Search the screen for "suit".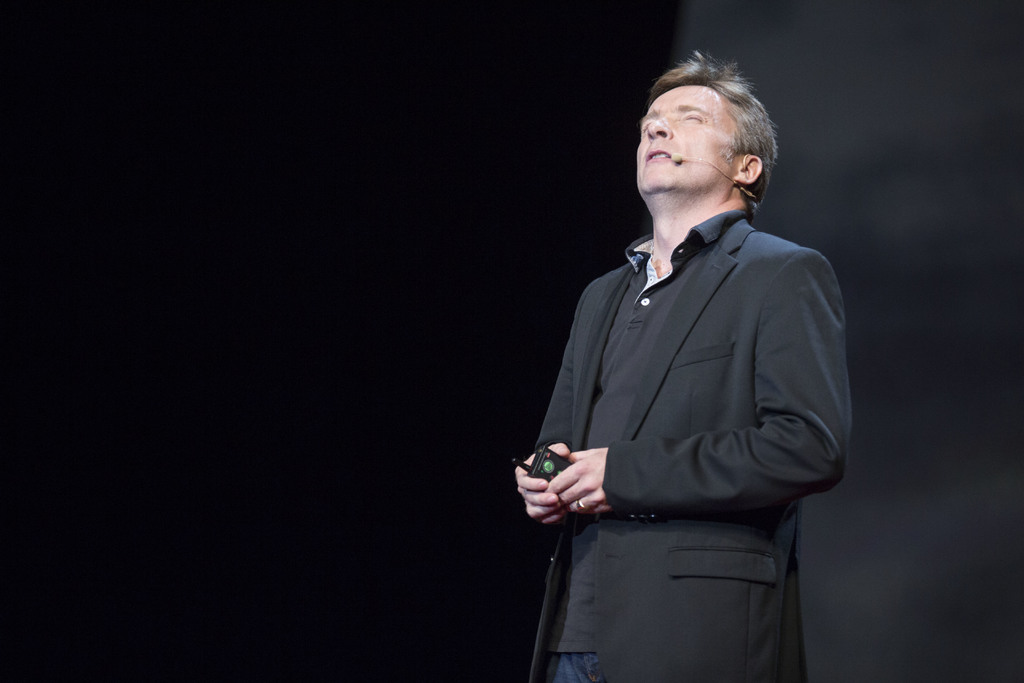
Found at [x1=504, y1=142, x2=854, y2=649].
